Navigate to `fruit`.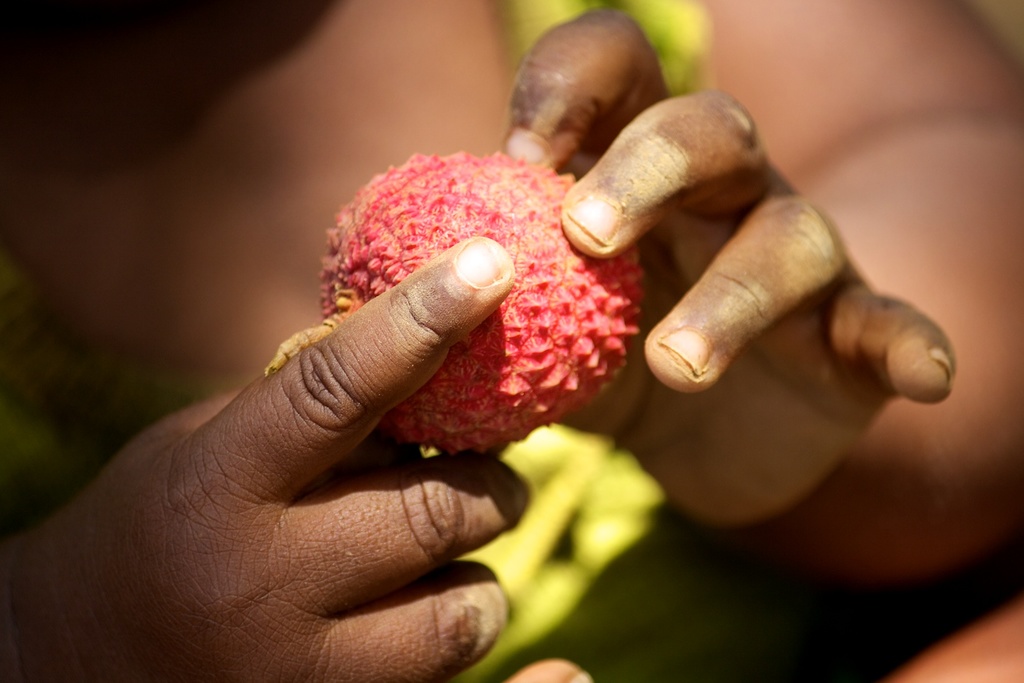
Navigation target: (296, 178, 664, 490).
